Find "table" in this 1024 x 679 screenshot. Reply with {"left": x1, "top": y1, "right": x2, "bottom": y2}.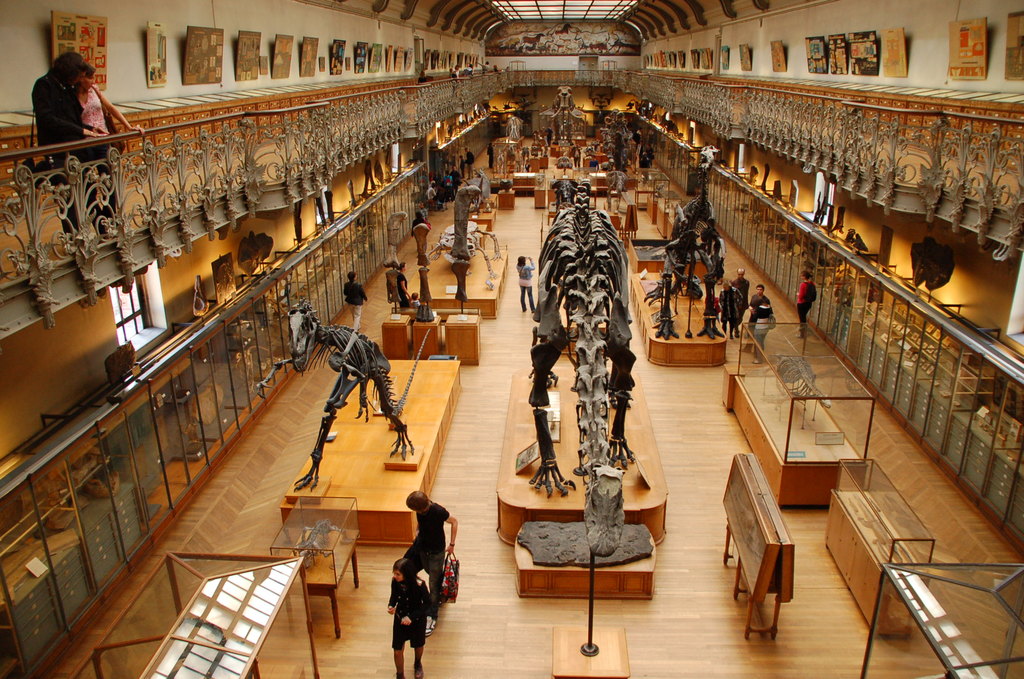
{"left": 635, "top": 270, "right": 729, "bottom": 356}.
